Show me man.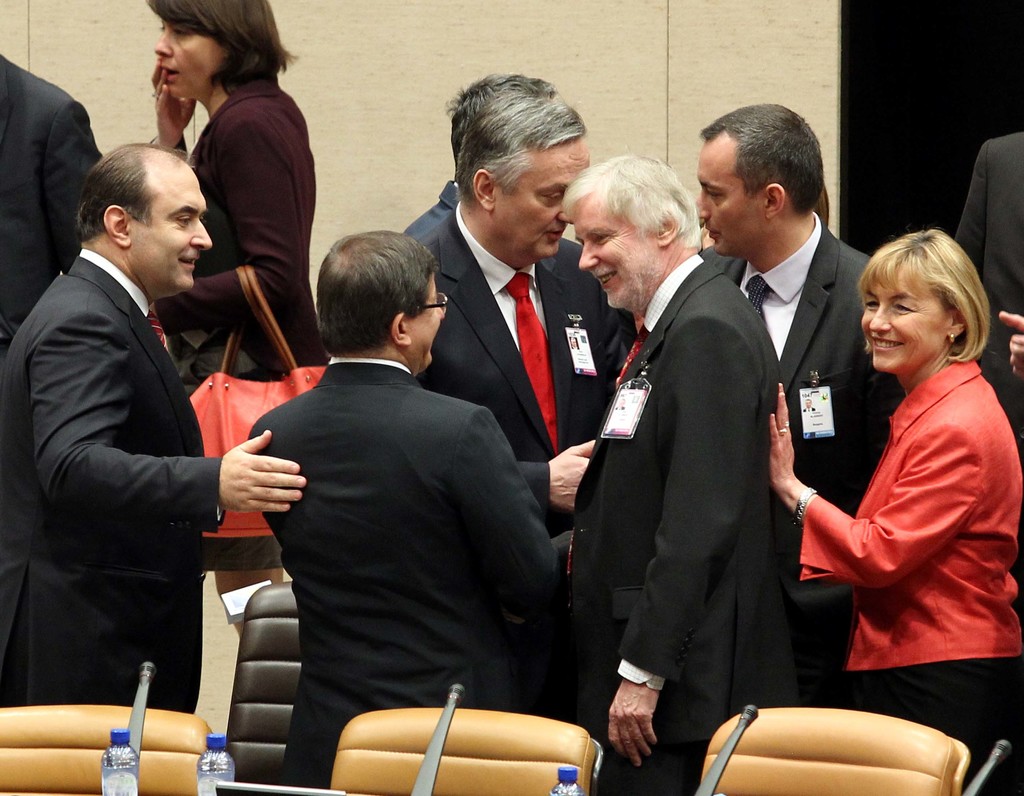
man is here: left=399, top=70, right=565, bottom=247.
